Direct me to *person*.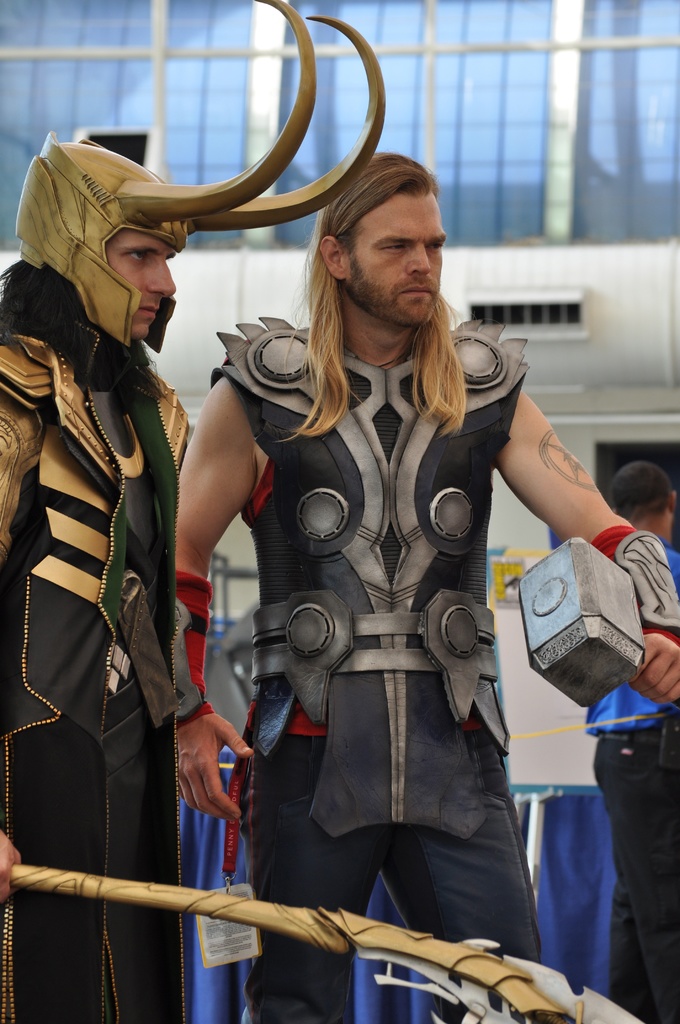
Direction: left=0, top=0, right=385, bottom=1023.
